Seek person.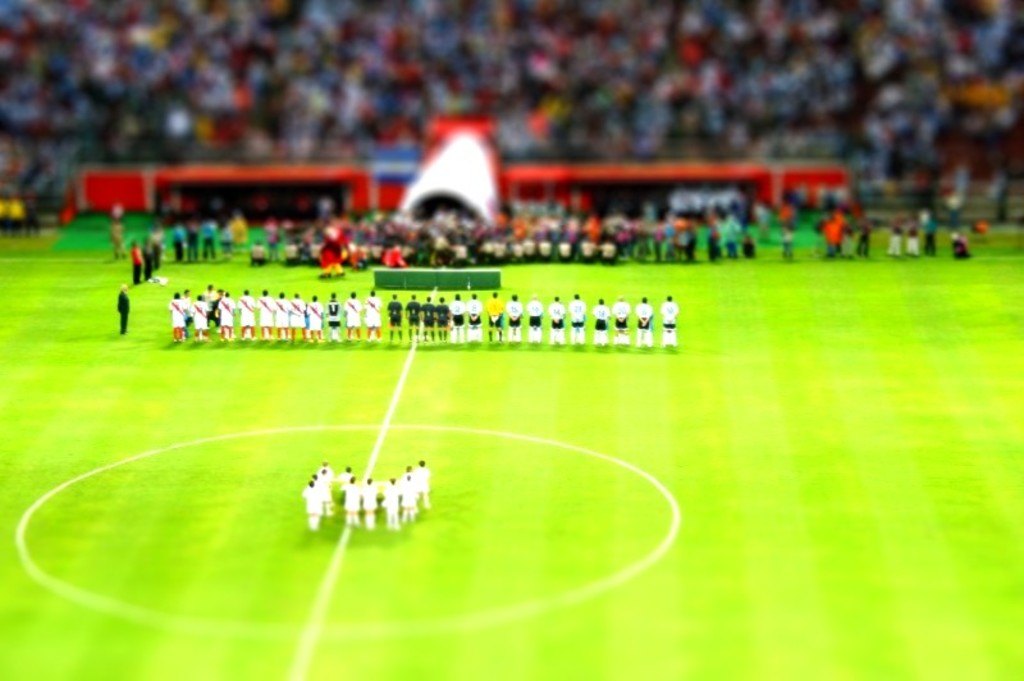
locate(326, 291, 343, 343).
